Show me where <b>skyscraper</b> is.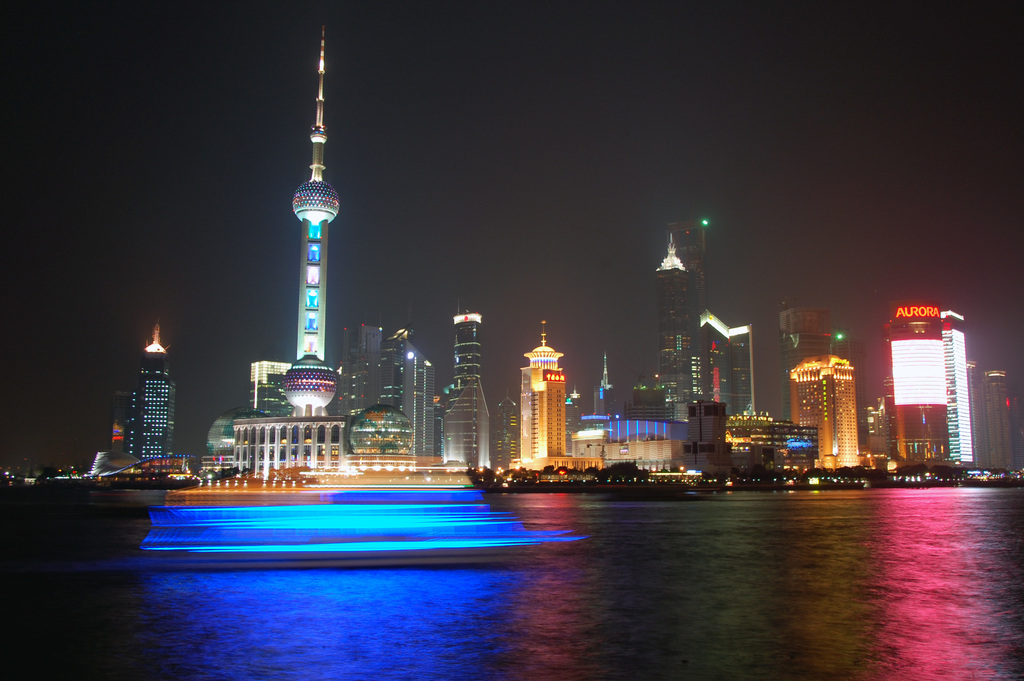
<b>skyscraper</b> is at Rect(886, 298, 951, 462).
